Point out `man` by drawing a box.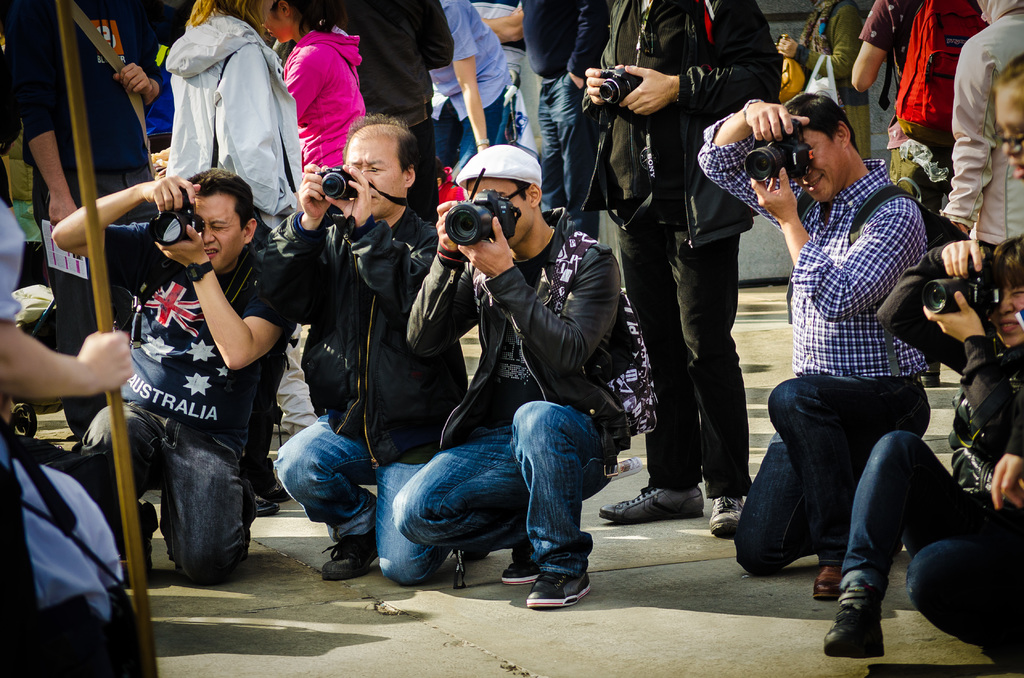
bbox=[50, 168, 285, 580].
